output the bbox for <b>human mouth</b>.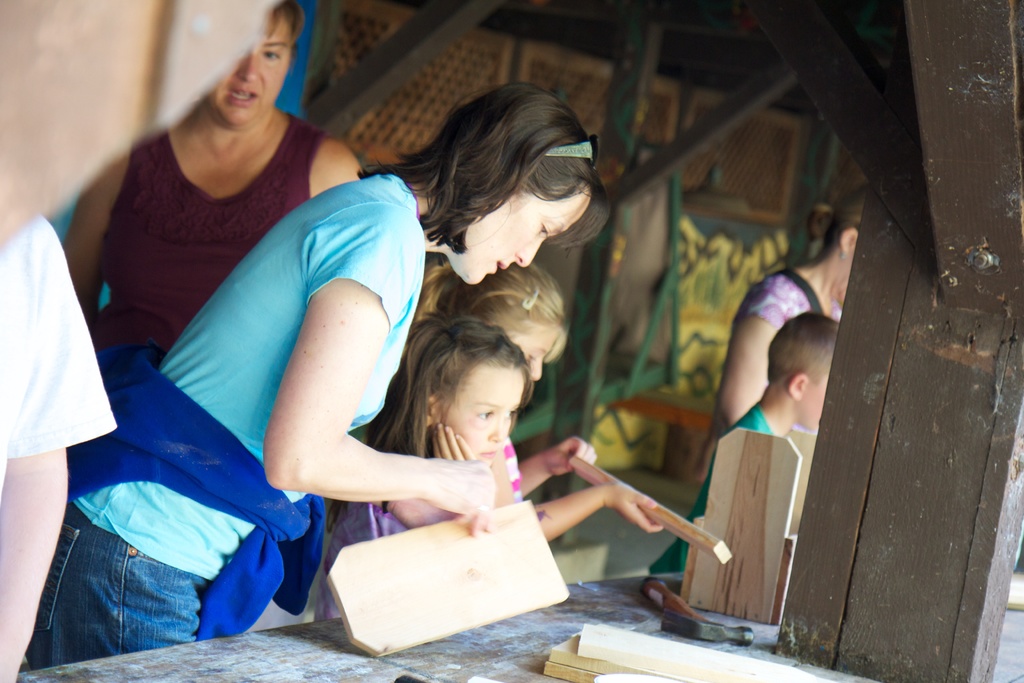
x1=481, y1=444, x2=491, y2=458.
